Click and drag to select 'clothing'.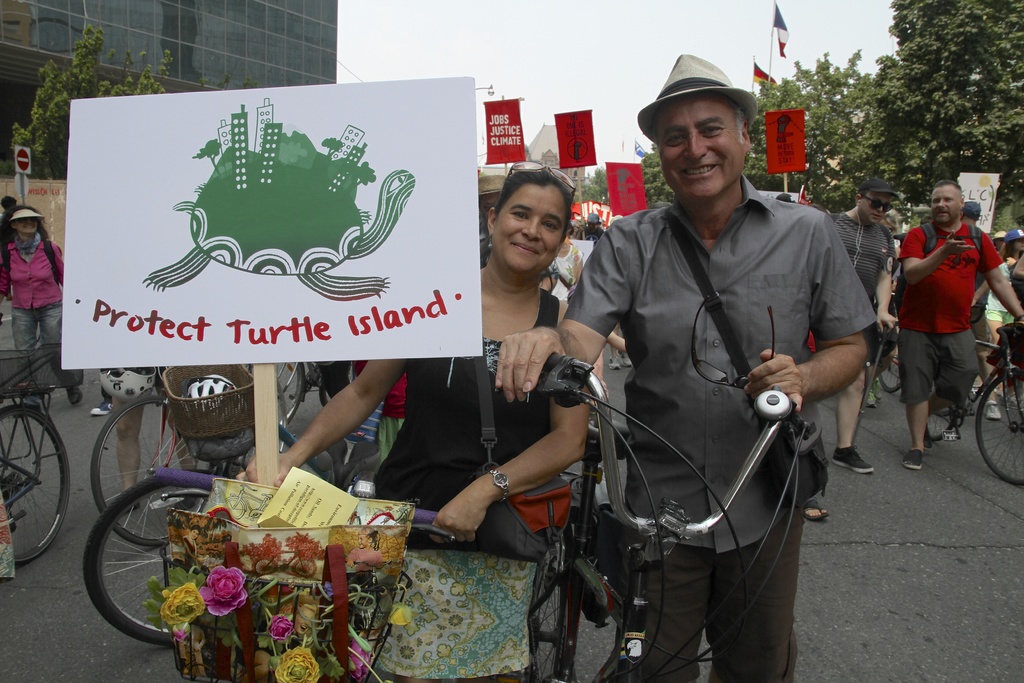
Selection: [561,126,852,613].
